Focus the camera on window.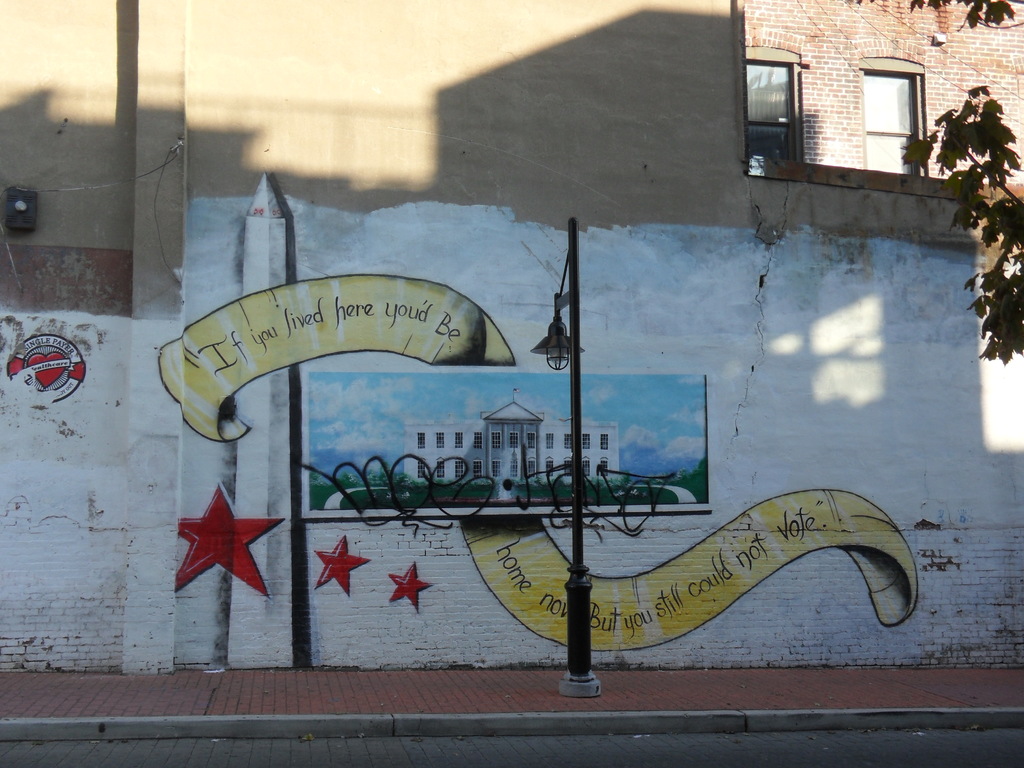
Focus region: 510/429/516/449.
